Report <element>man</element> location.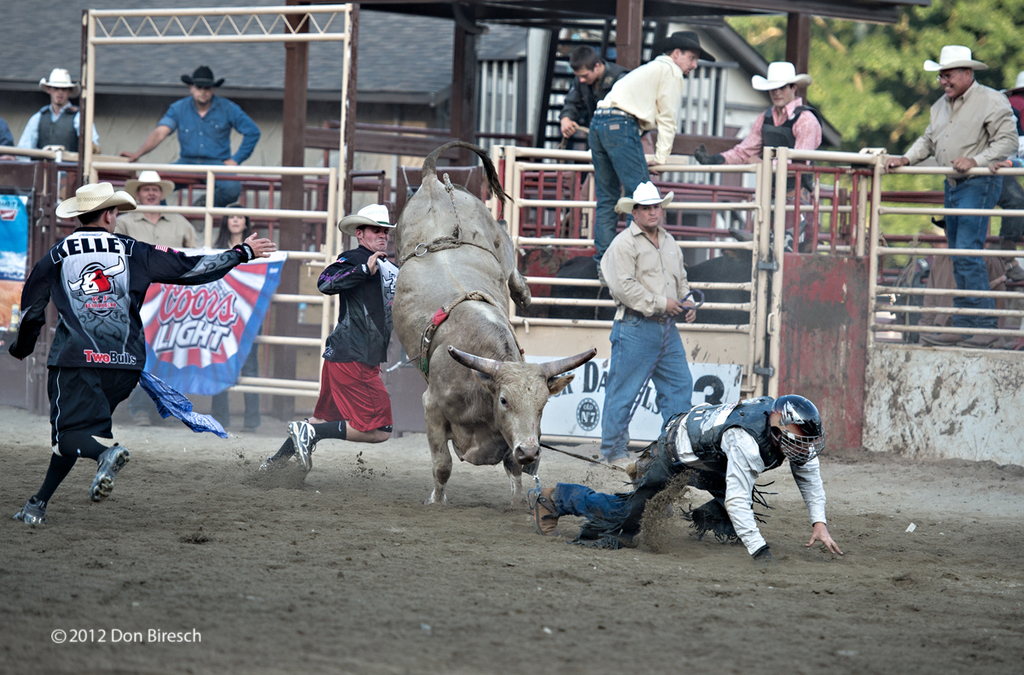
Report: <bbox>558, 47, 627, 137</bbox>.
